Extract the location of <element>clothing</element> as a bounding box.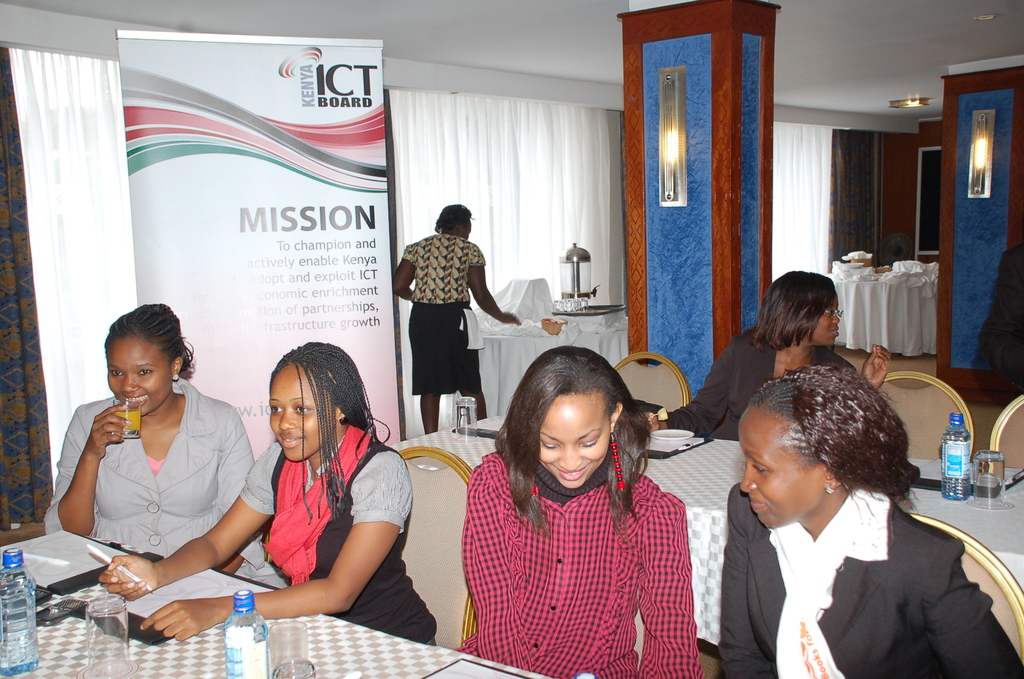
63 370 253 594.
